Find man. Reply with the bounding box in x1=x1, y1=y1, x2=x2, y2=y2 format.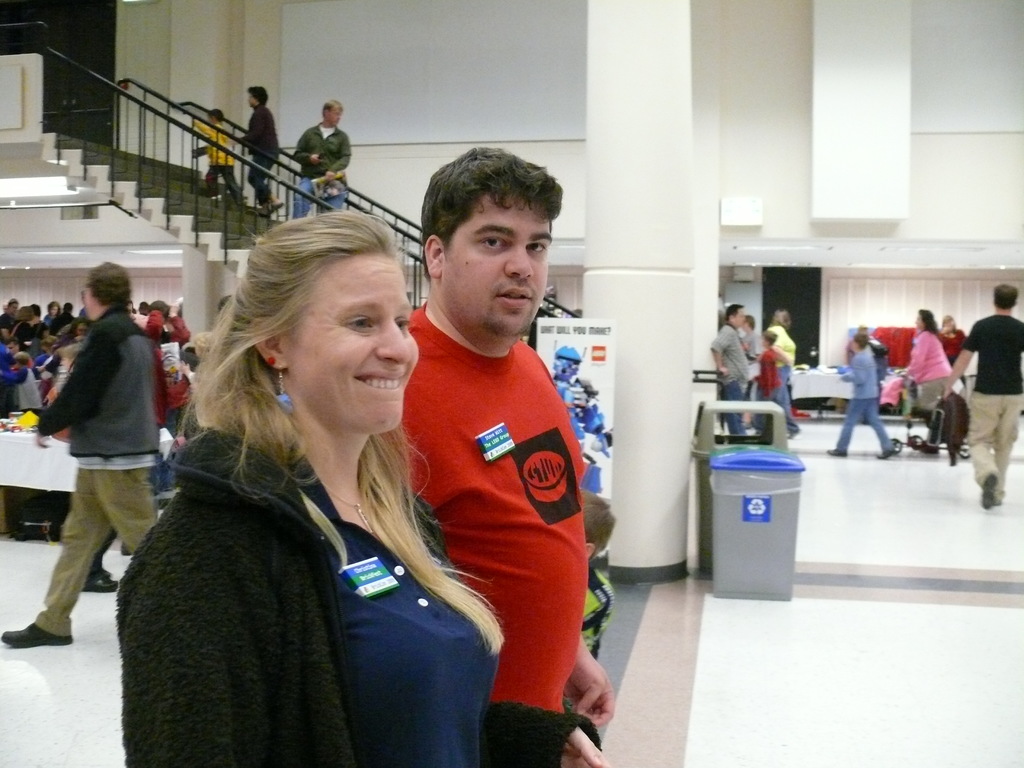
x1=706, y1=304, x2=752, y2=436.
